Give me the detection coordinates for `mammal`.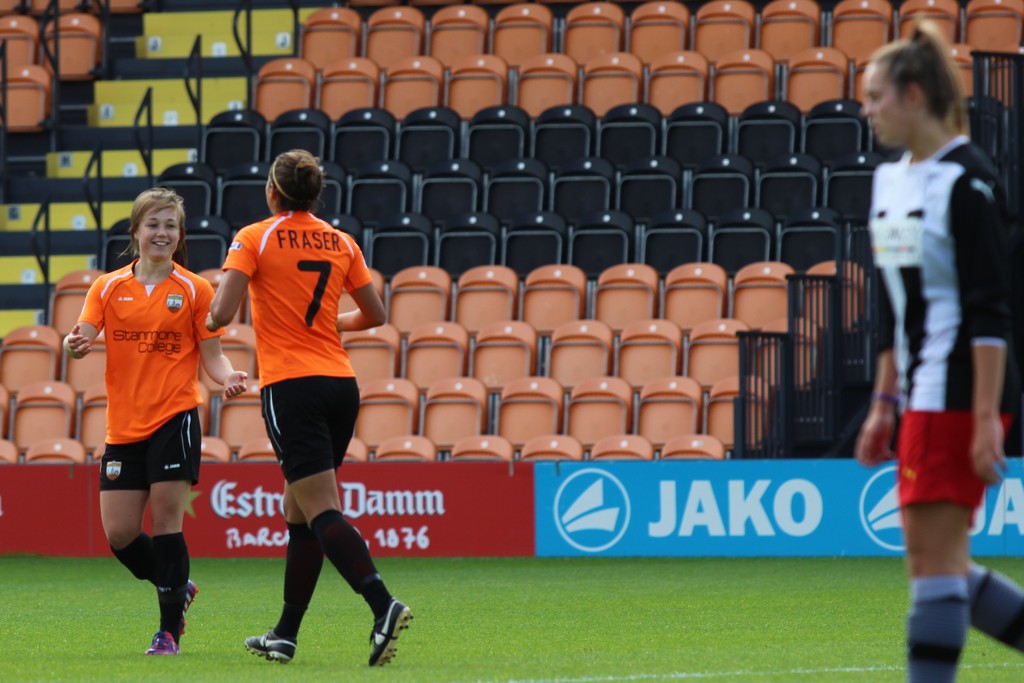
858, 20, 1023, 682.
